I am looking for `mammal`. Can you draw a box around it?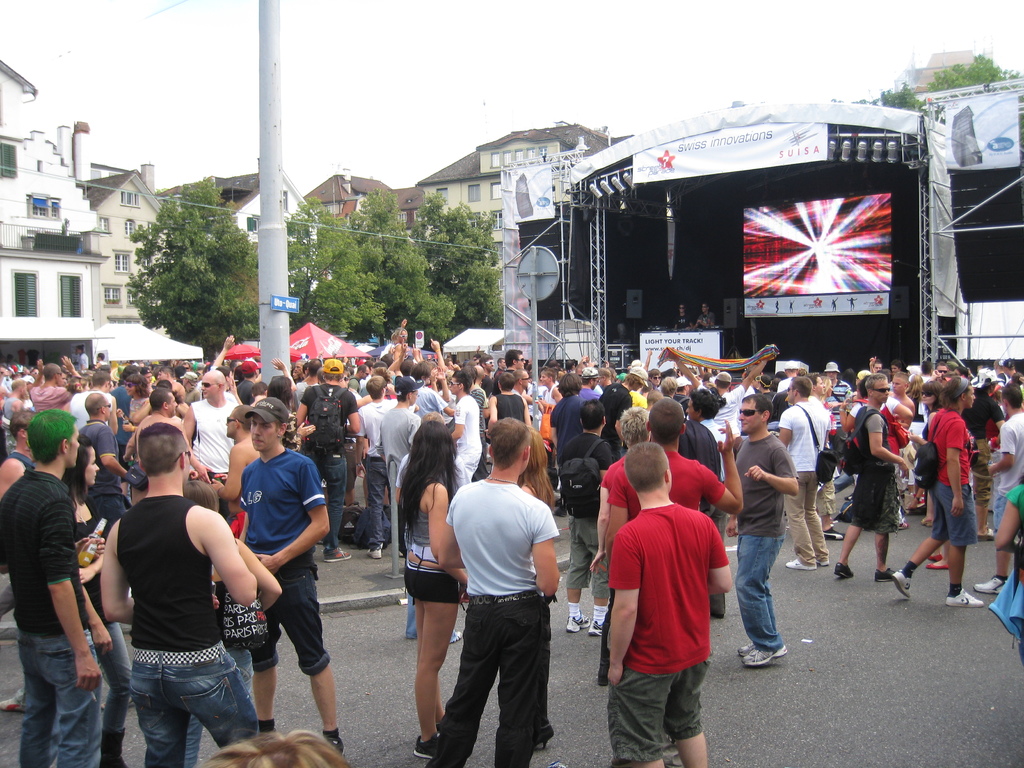
Sure, the bounding box is BBox(732, 386, 799, 664).
